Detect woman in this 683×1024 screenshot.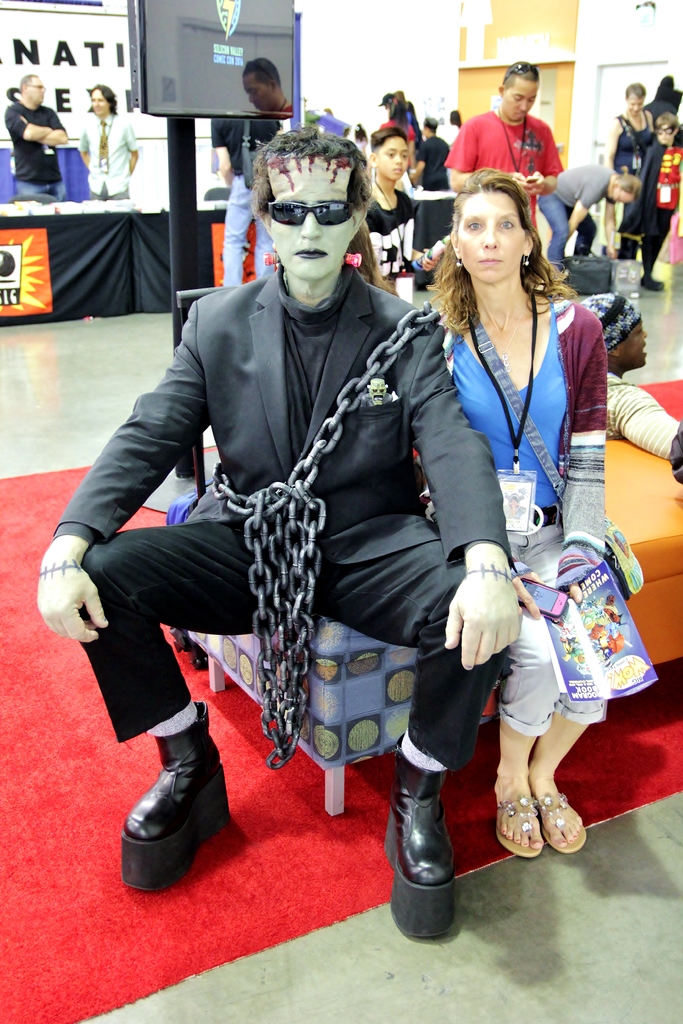
Detection: locate(583, 291, 682, 459).
